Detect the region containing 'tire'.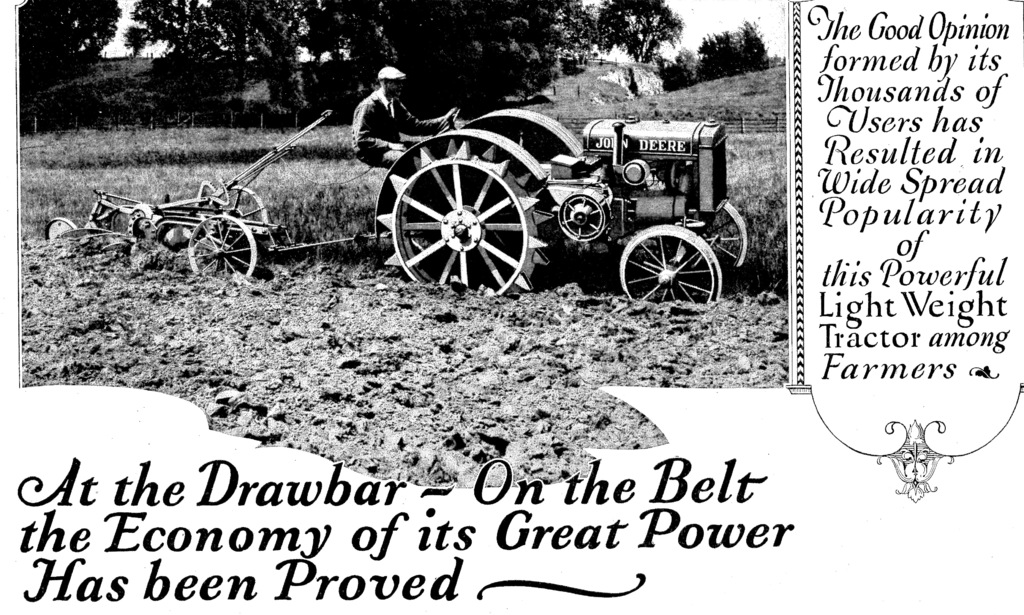
{"x1": 373, "y1": 128, "x2": 559, "y2": 297}.
